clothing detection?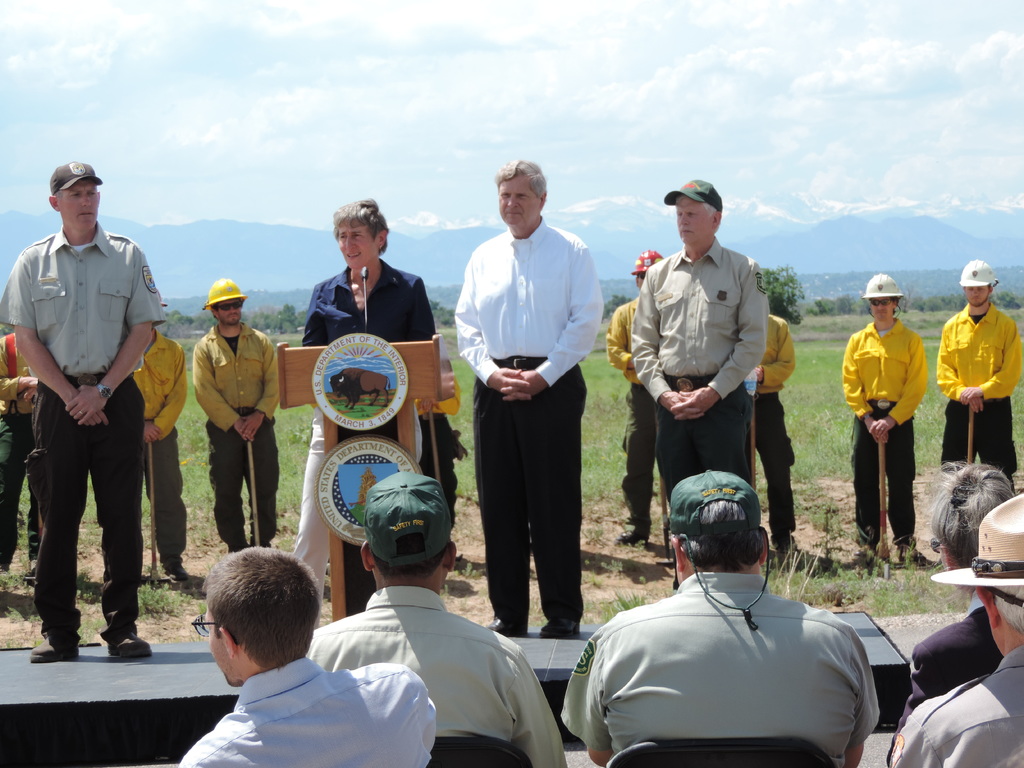
452/184/608/621
